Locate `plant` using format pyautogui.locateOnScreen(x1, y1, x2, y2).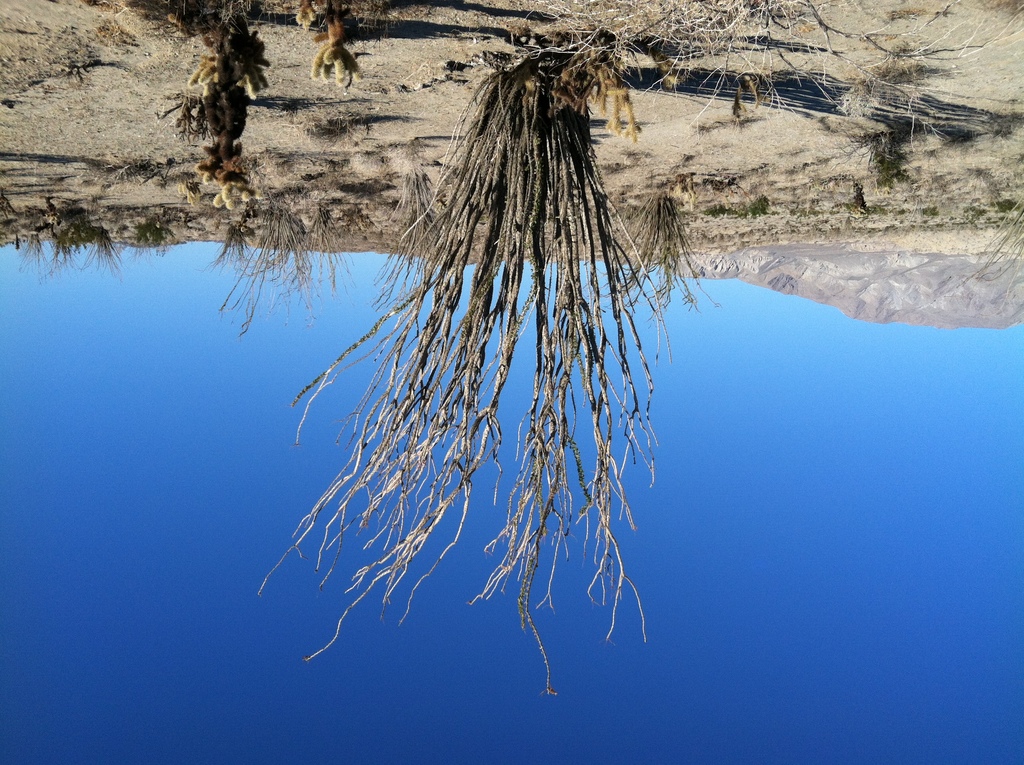
pyautogui.locateOnScreen(186, 0, 284, 218).
